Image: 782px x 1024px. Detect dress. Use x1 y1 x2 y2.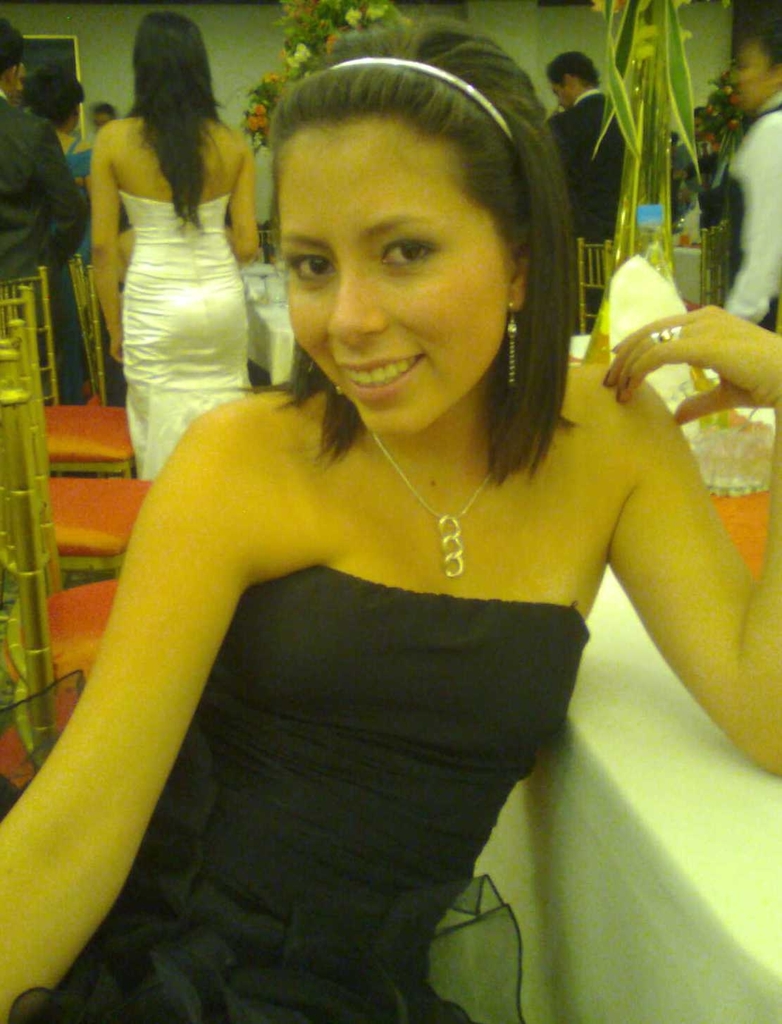
118 191 255 484.
